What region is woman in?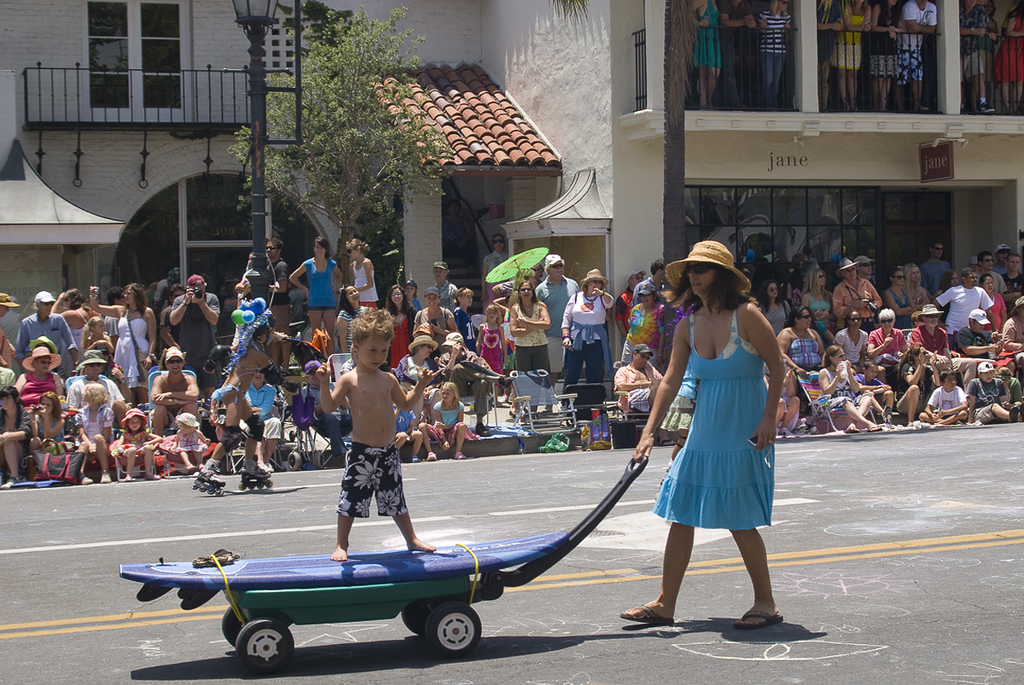
pyautogui.locateOnScreen(451, 289, 479, 352).
